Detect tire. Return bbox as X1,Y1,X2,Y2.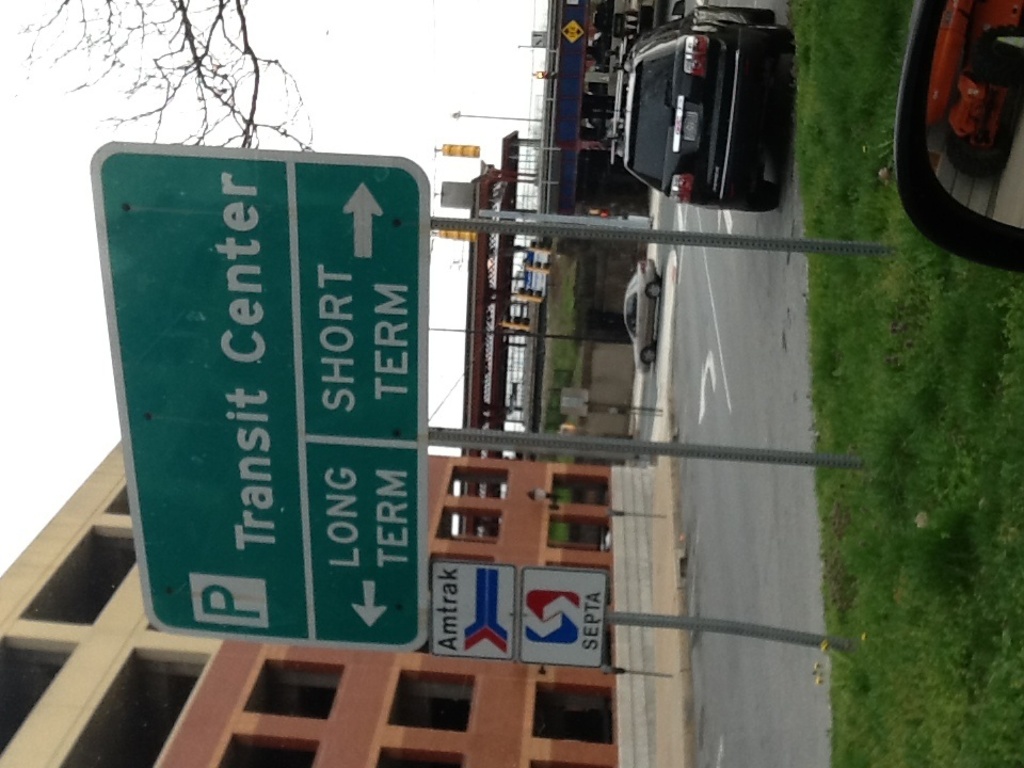
732,180,780,215.
